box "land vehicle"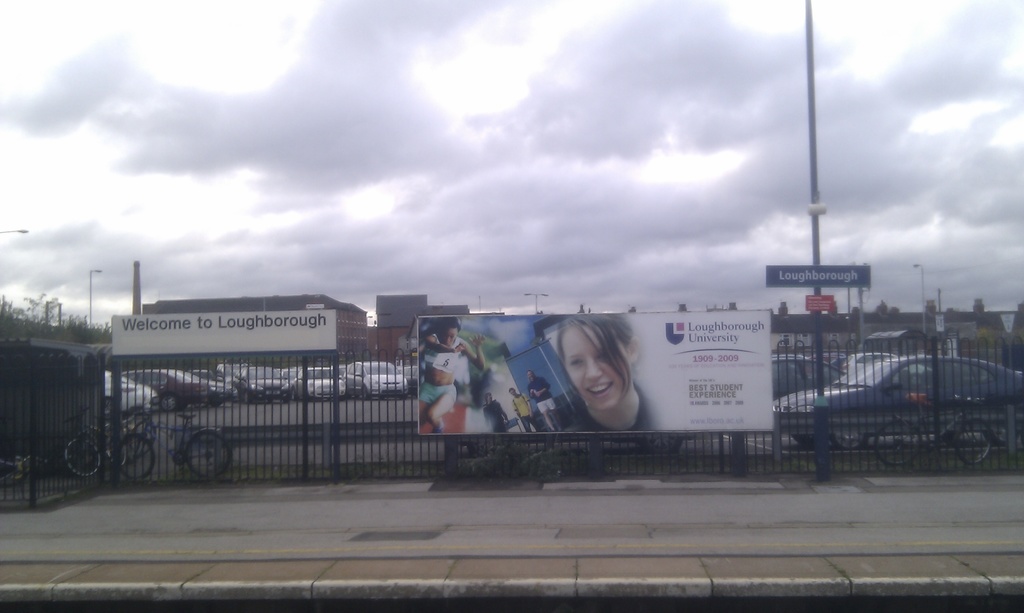
select_region(767, 347, 1023, 452)
